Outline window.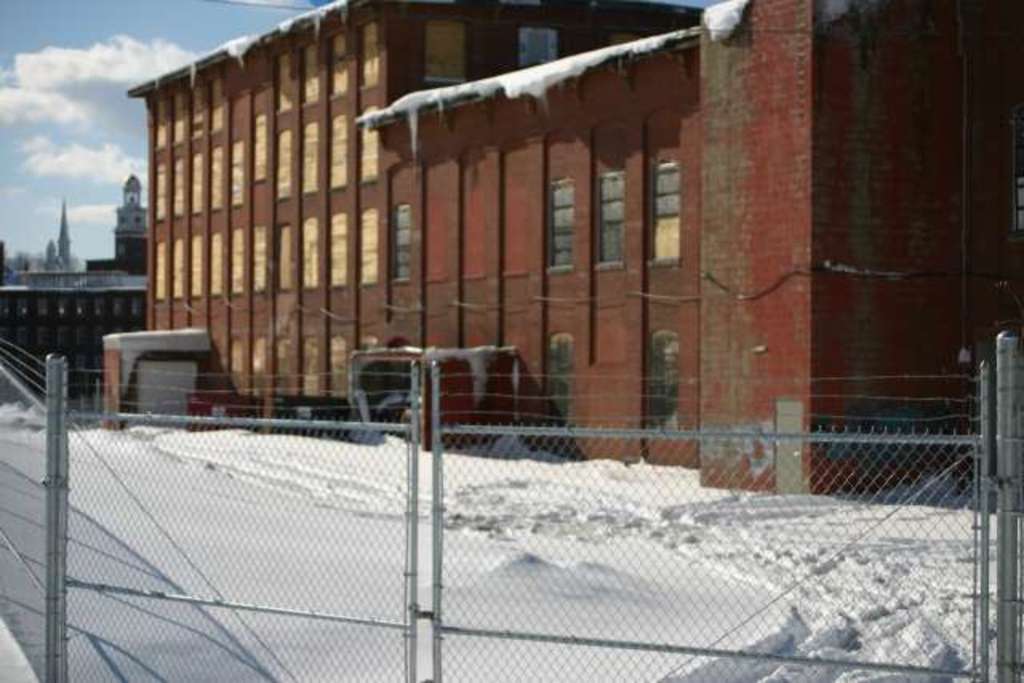
Outline: [395,206,408,280].
